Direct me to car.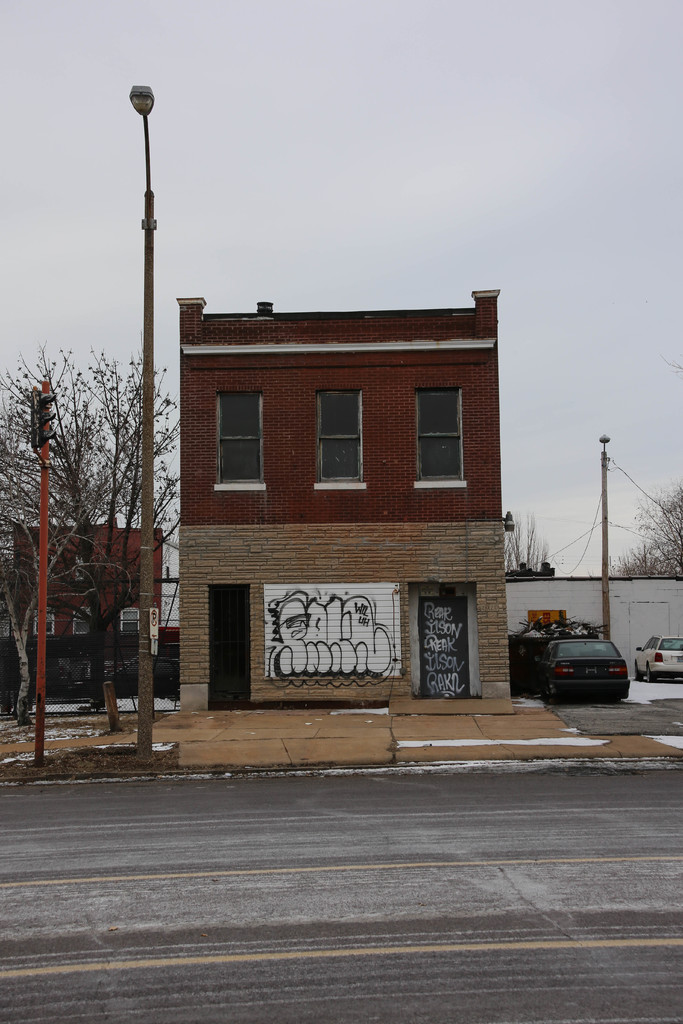
Direction: {"left": 501, "top": 615, "right": 627, "bottom": 706}.
